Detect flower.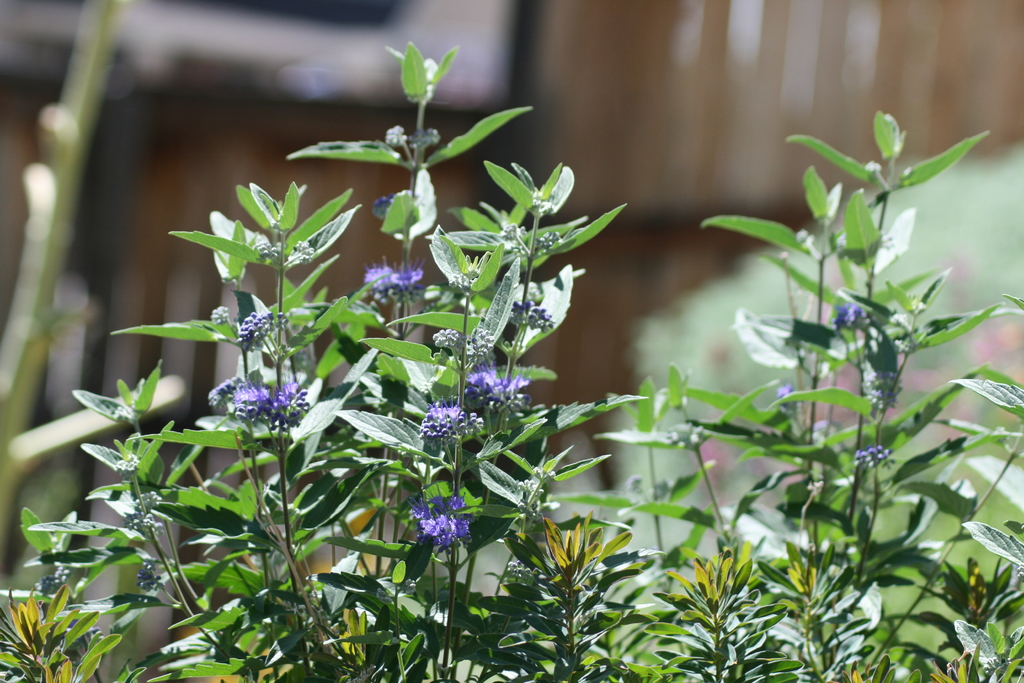
Detected at 401:492:477:572.
